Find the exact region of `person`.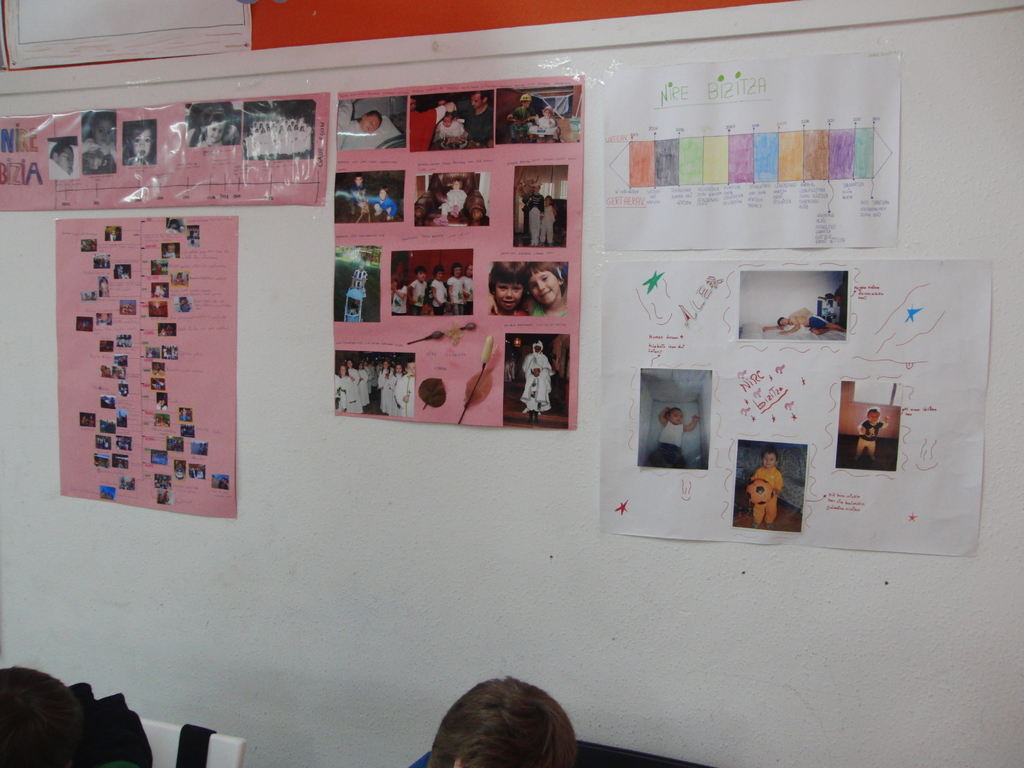
Exact region: bbox=(541, 194, 555, 245).
